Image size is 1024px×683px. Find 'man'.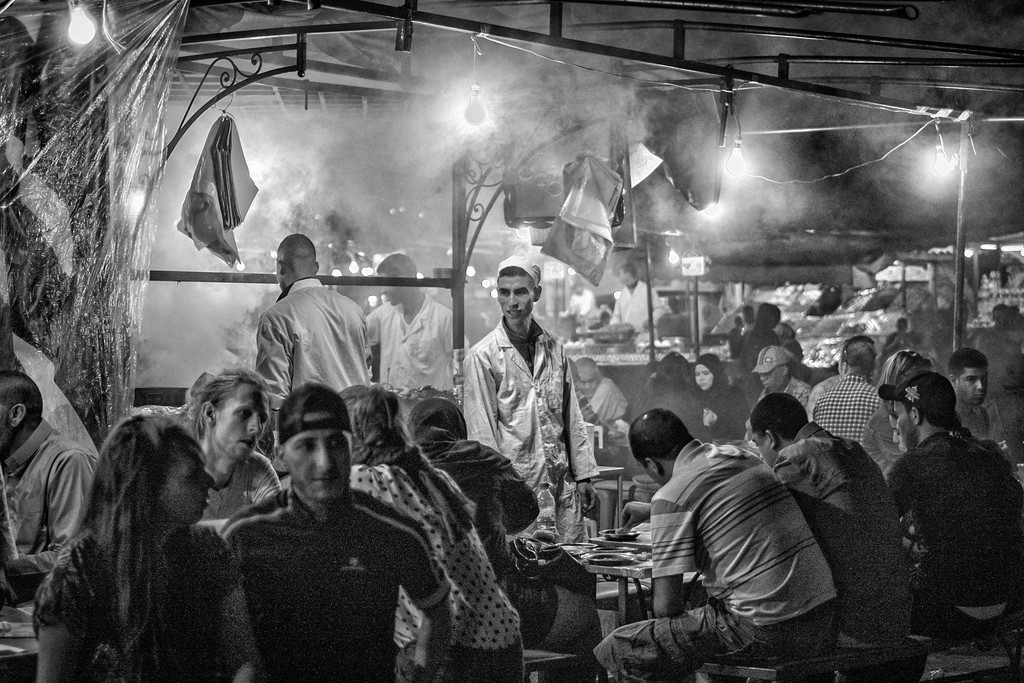
region(609, 261, 669, 338).
